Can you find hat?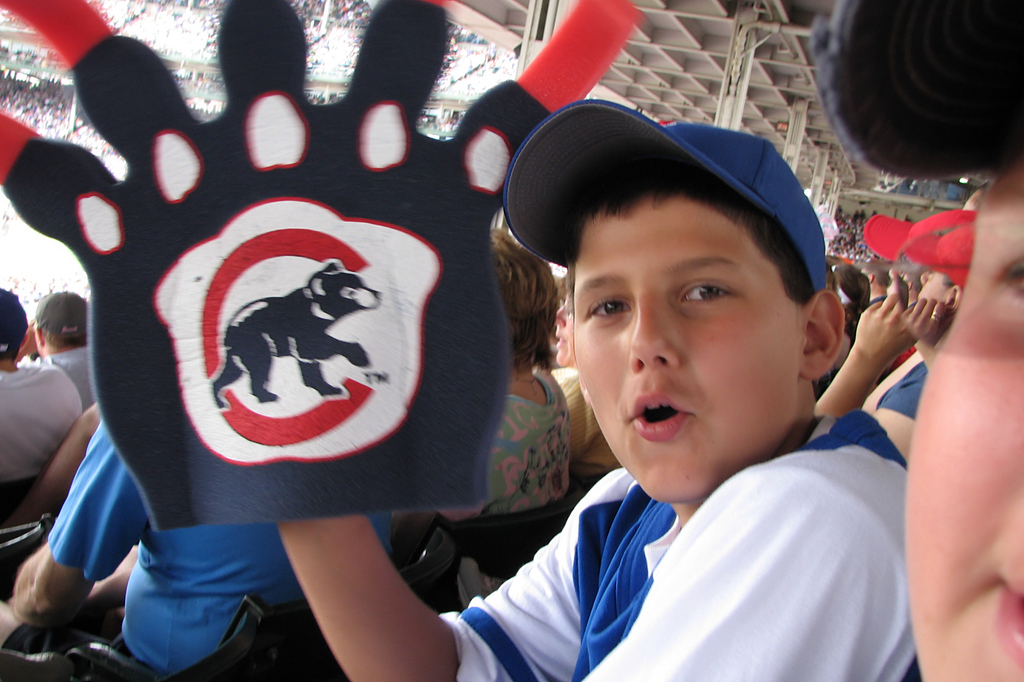
Yes, bounding box: (503, 94, 832, 300).
